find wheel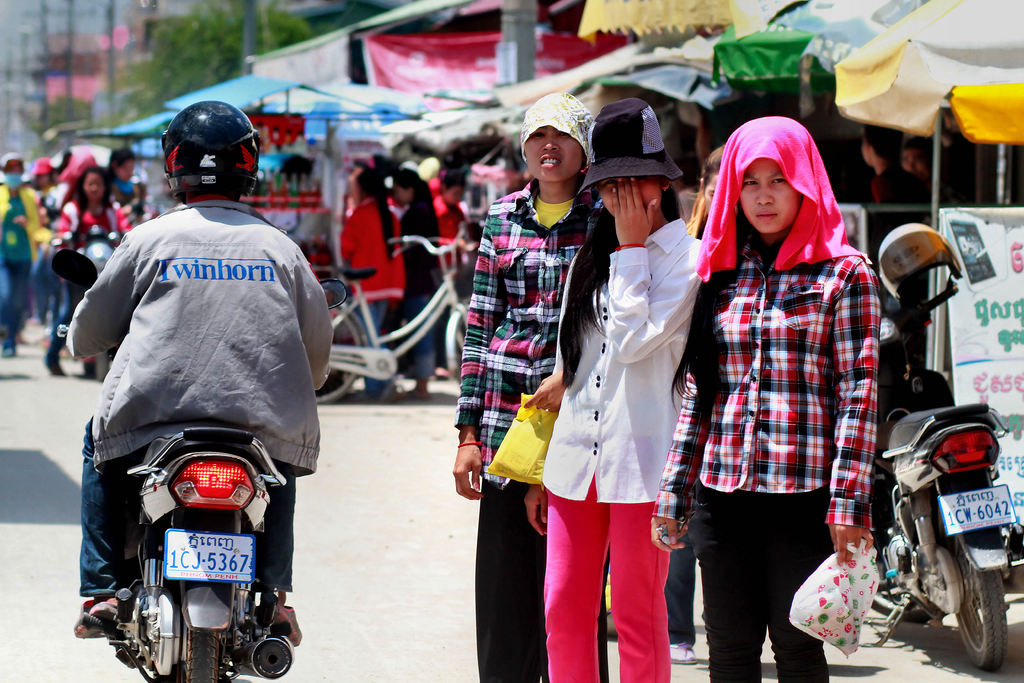
[left=906, top=482, right=1018, bottom=682]
